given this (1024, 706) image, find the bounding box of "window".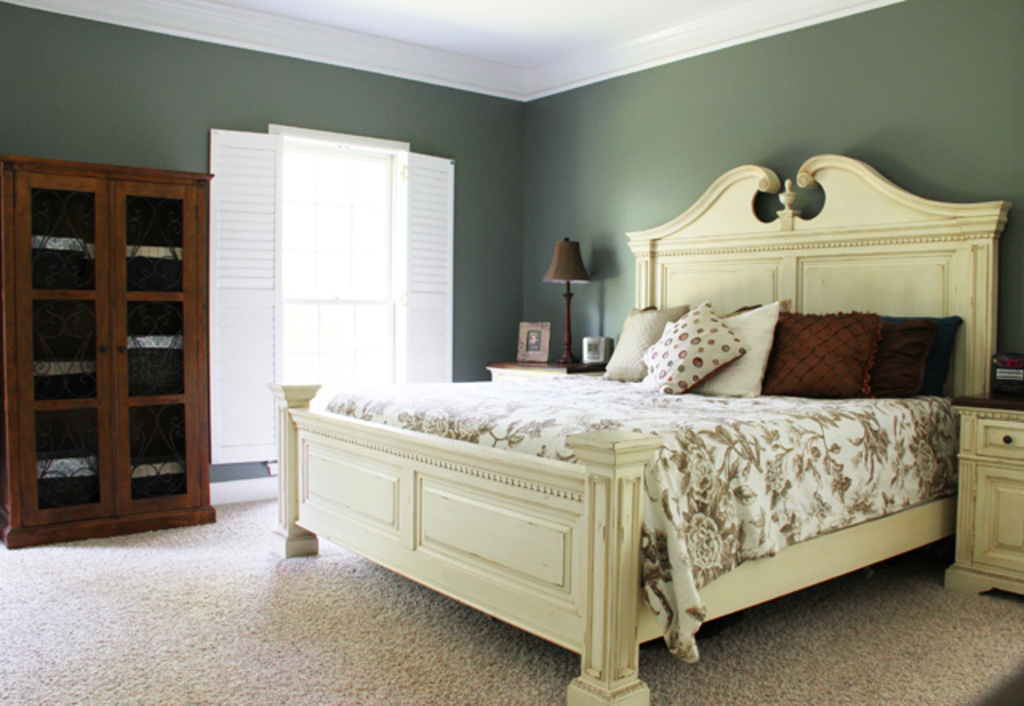
pyautogui.locateOnScreen(208, 123, 466, 477).
